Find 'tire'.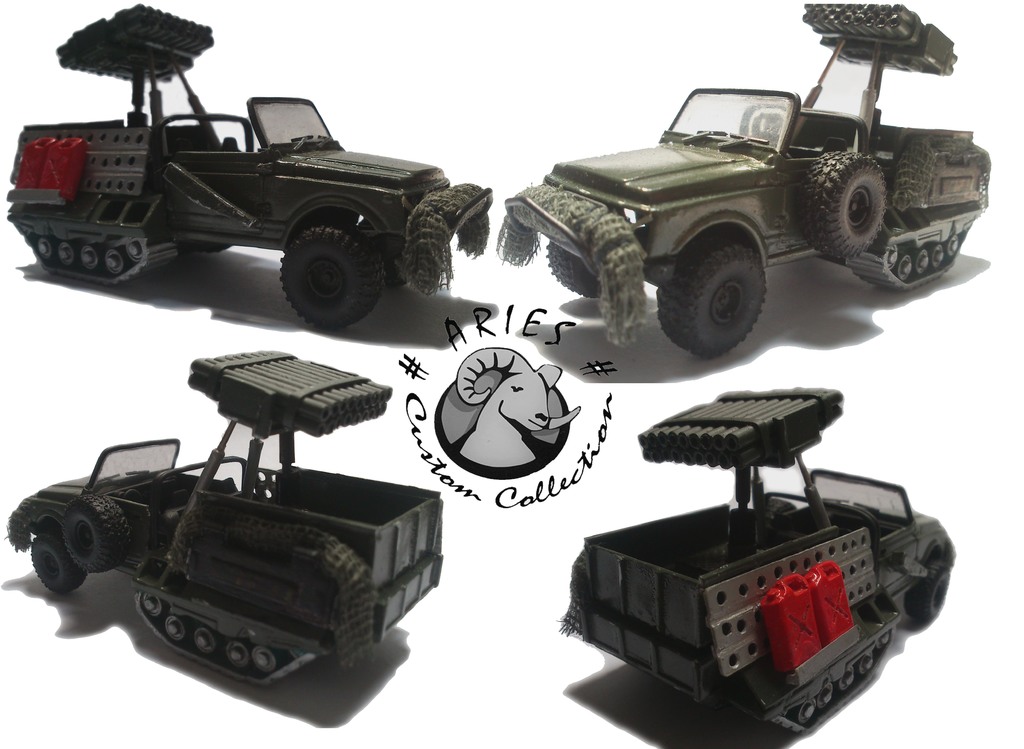
795, 150, 885, 262.
